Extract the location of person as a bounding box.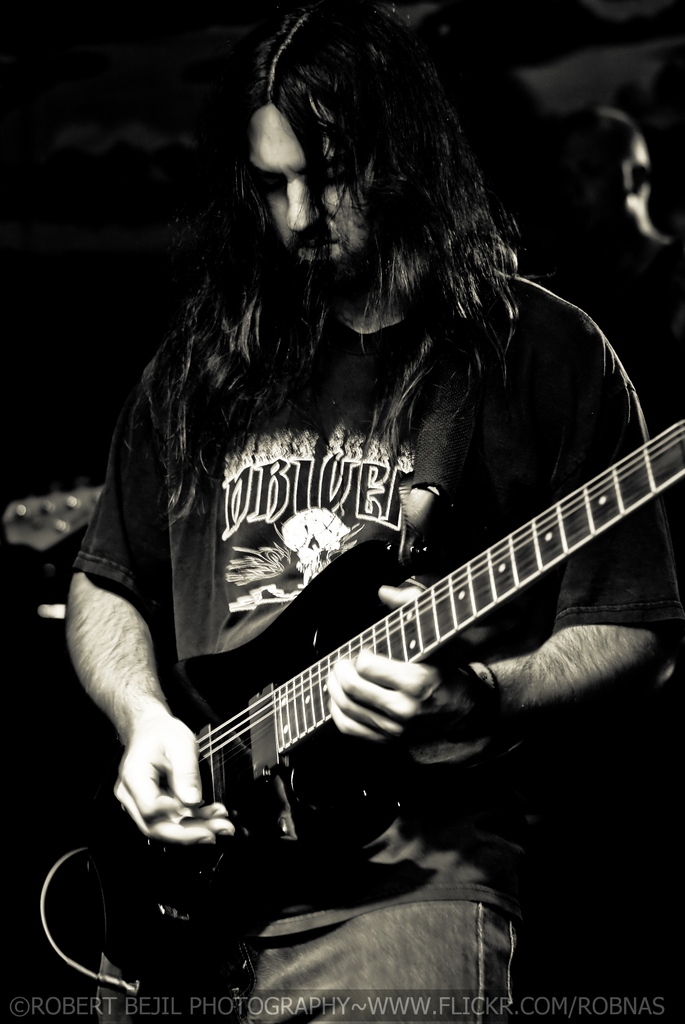
box(541, 102, 669, 435).
